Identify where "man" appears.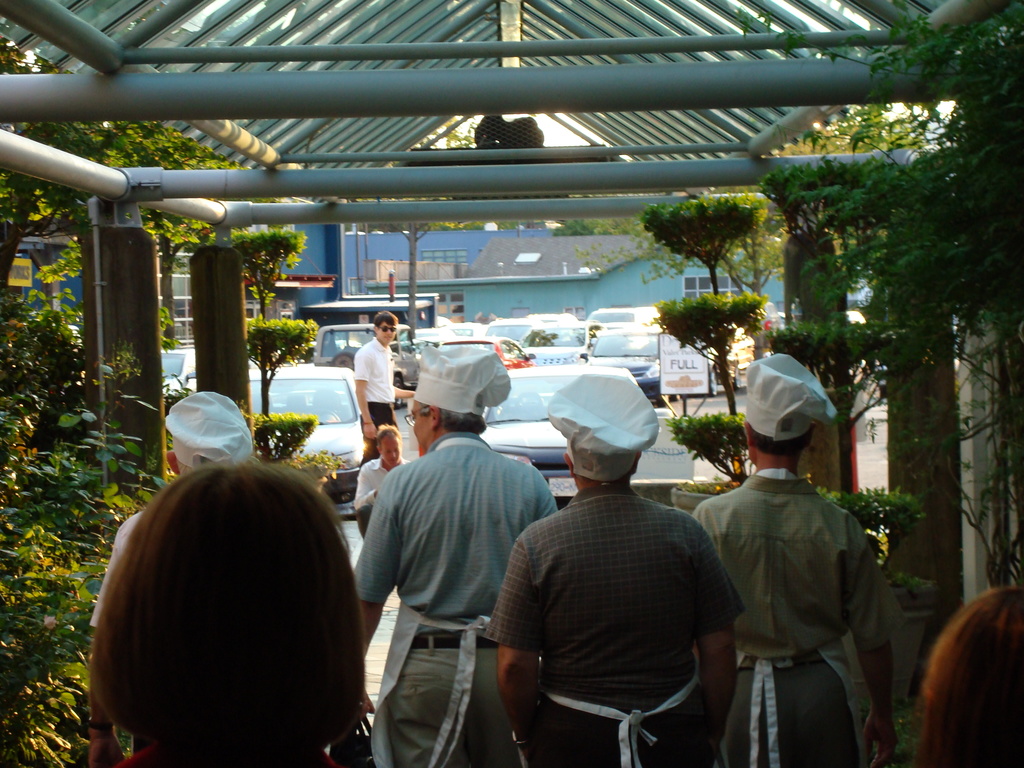
Appears at 689, 351, 900, 767.
